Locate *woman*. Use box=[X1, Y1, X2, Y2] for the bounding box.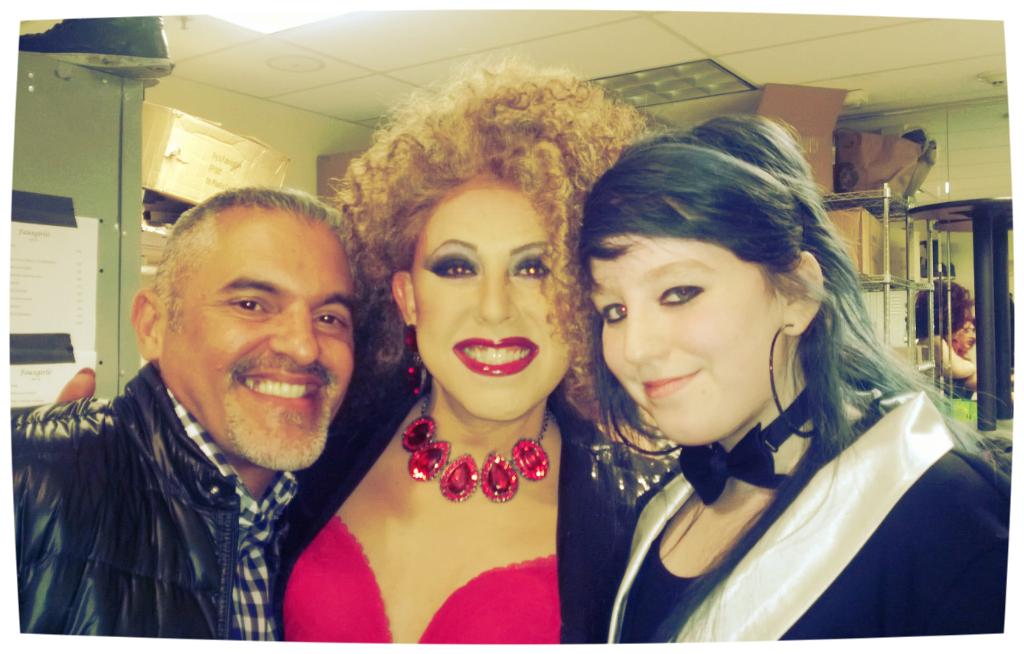
box=[57, 55, 681, 639].
